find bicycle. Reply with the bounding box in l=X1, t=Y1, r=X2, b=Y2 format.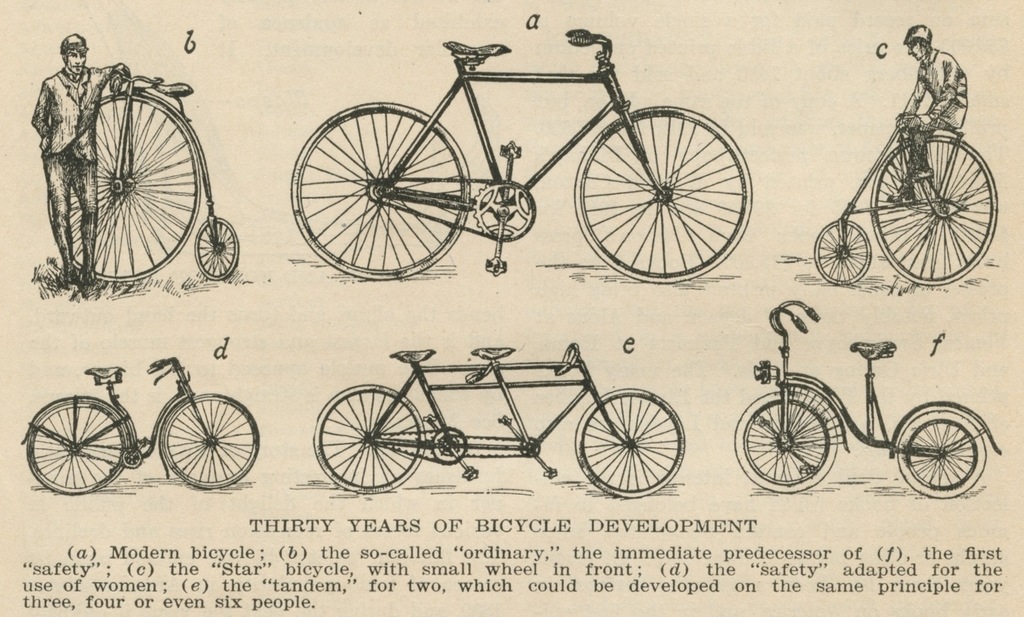
l=51, t=69, r=240, b=279.
